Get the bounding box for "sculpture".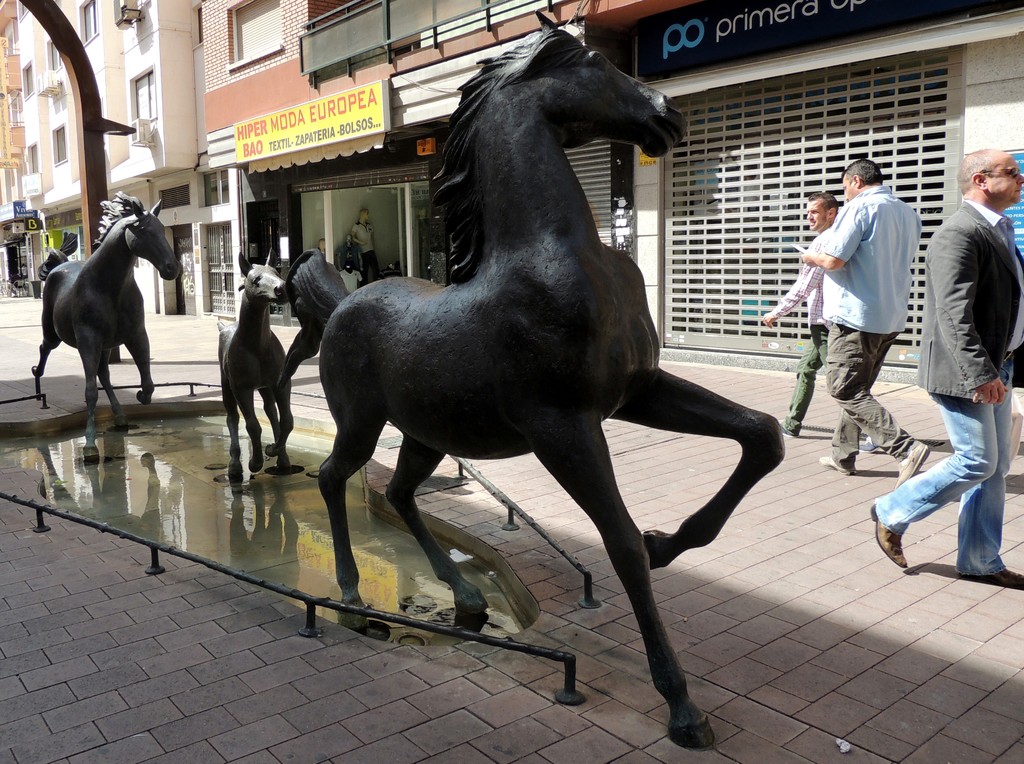
box(276, 3, 797, 753).
